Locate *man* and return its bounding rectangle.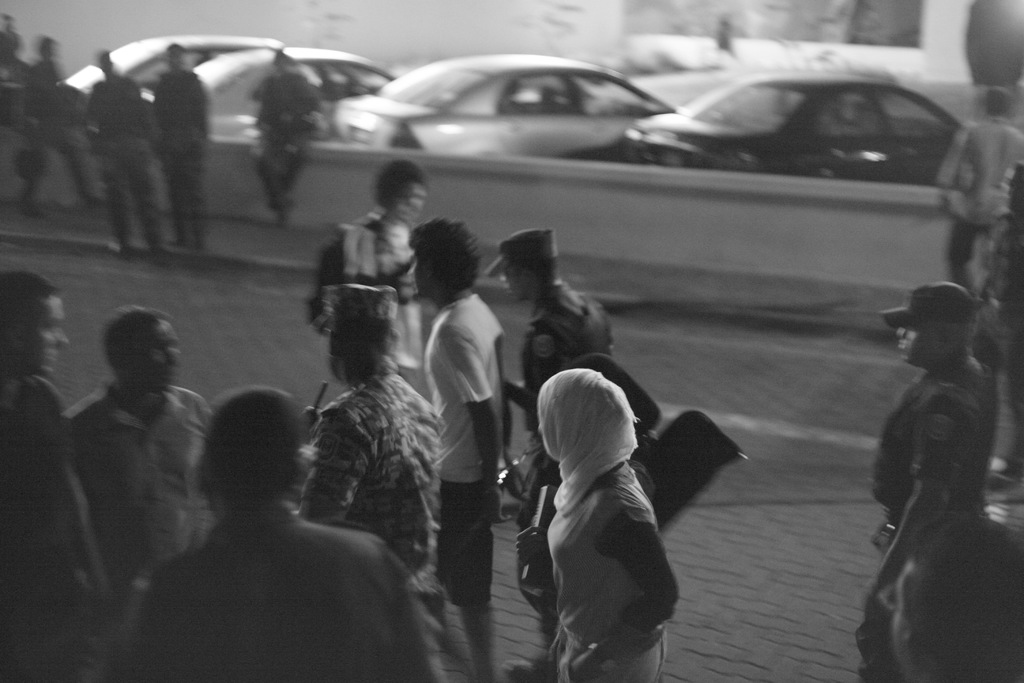
region(890, 511, 1023, 682).
